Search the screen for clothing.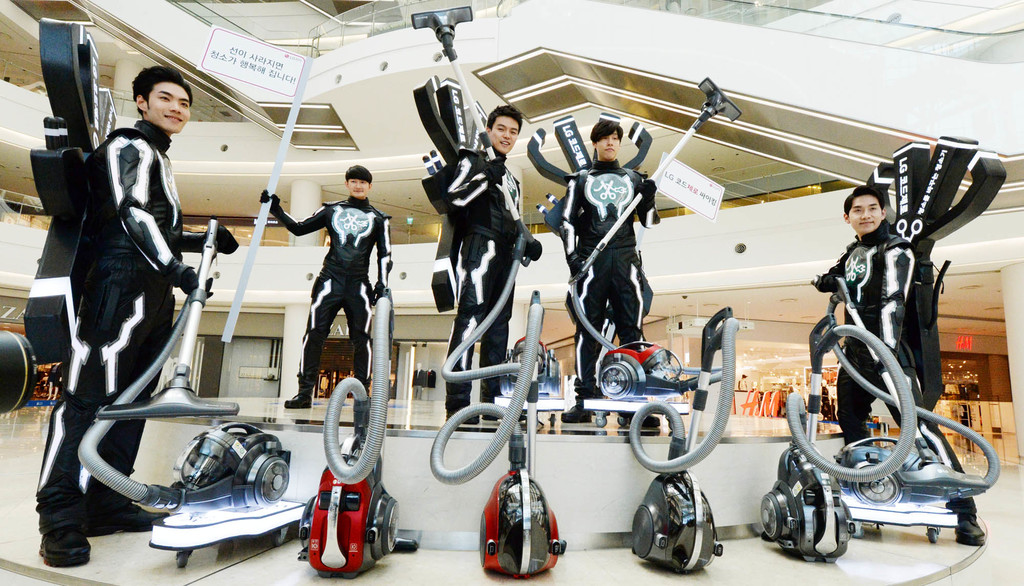
Found at 291:167:381:393.
